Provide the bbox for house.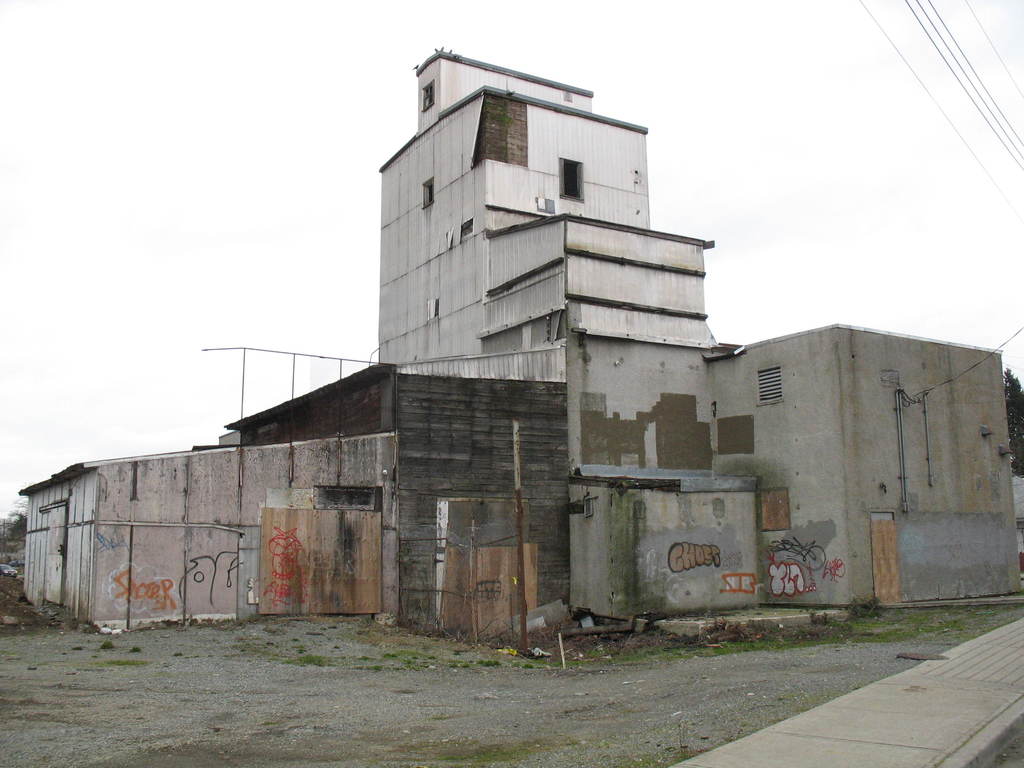
[left=387, top=63, right=728, bottom=488].
